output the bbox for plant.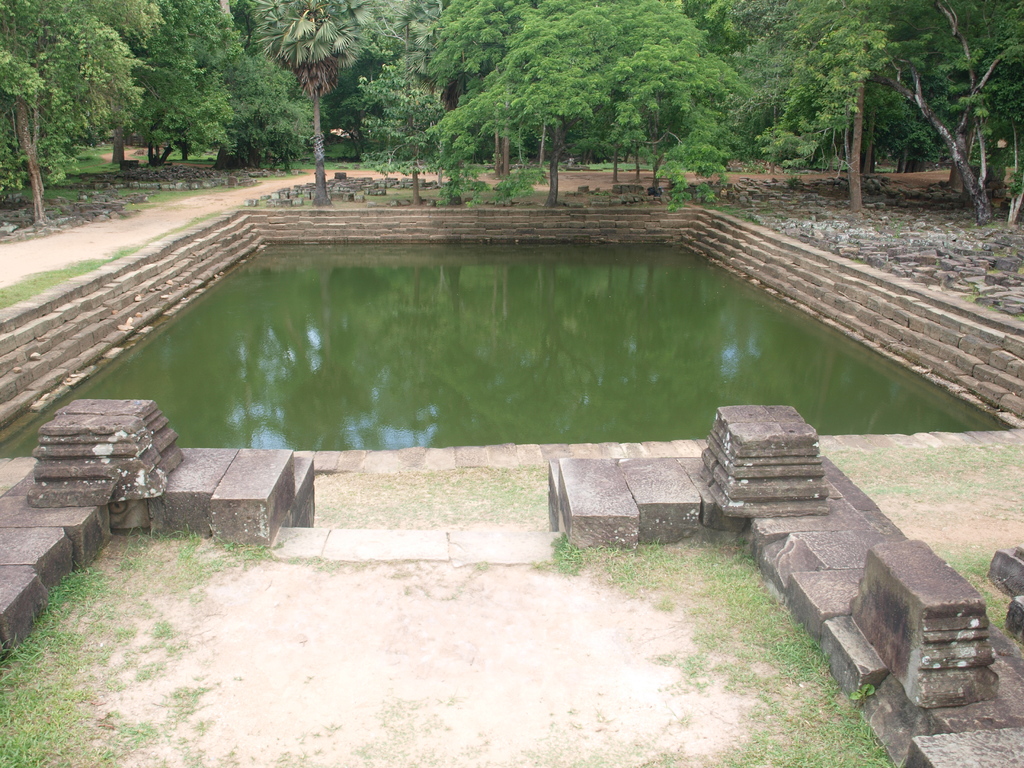
(x1=309, y1=728, x2=323, y2=737).
